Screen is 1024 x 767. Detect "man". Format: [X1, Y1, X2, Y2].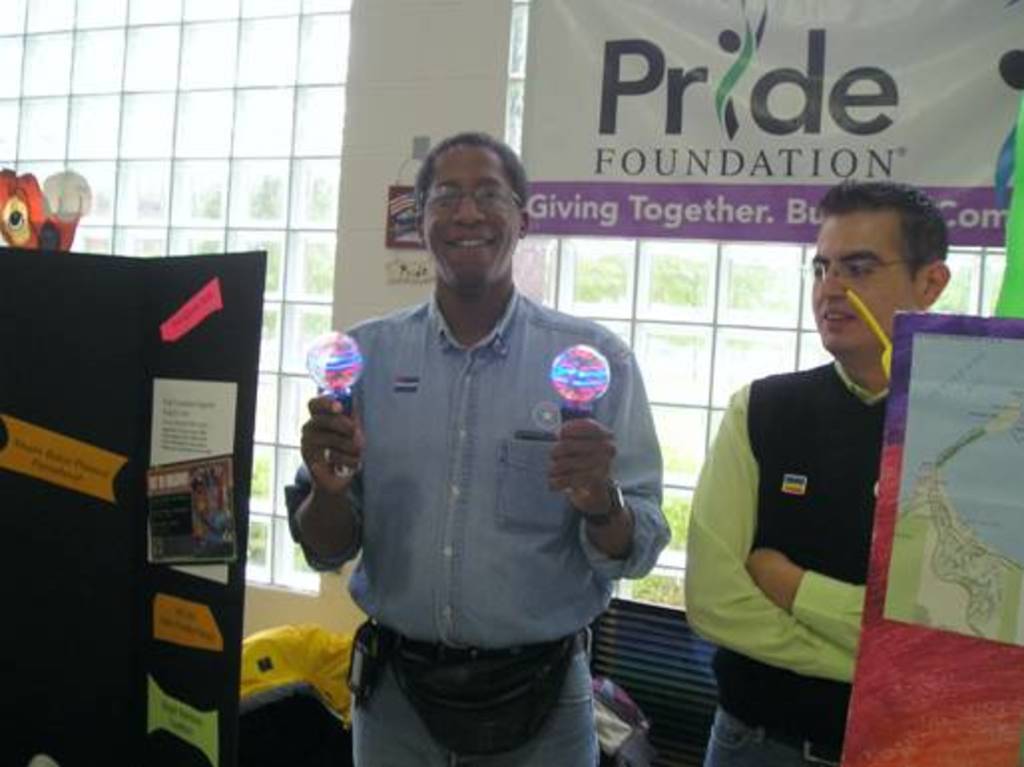
[695, 185, 962, 733].
